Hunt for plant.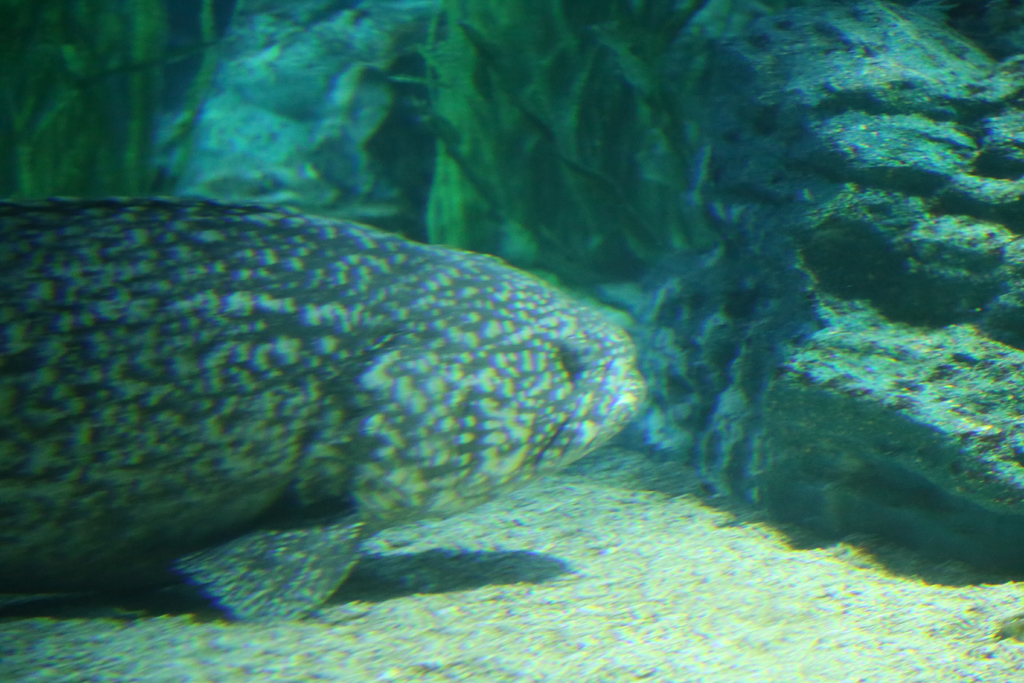
Hunted down at BBox(390, 0, 718, 290).
